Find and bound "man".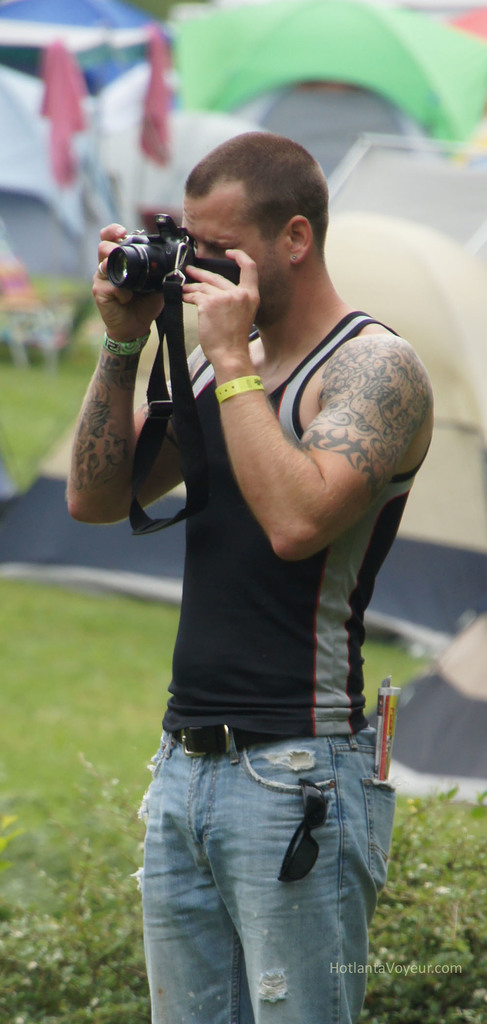
Bound: pyautogui.locateOnScreen(76, 97, 436, 1023).
